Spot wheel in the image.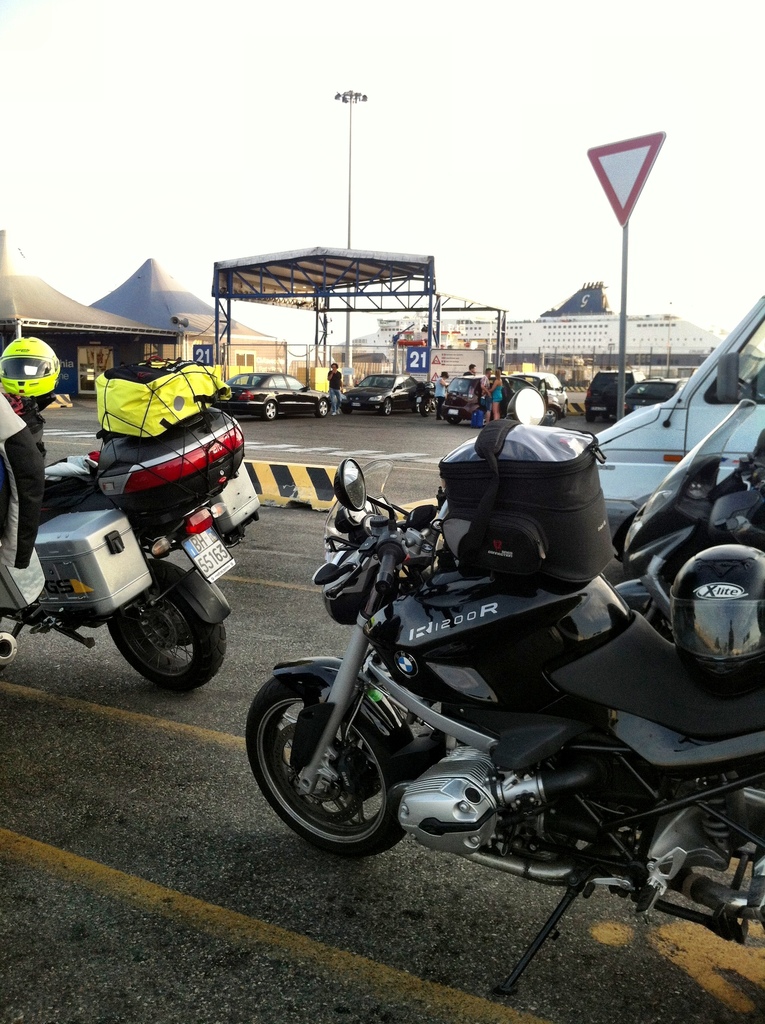
wheel found at x1=314 y1=396 x2=330 y2=419.
